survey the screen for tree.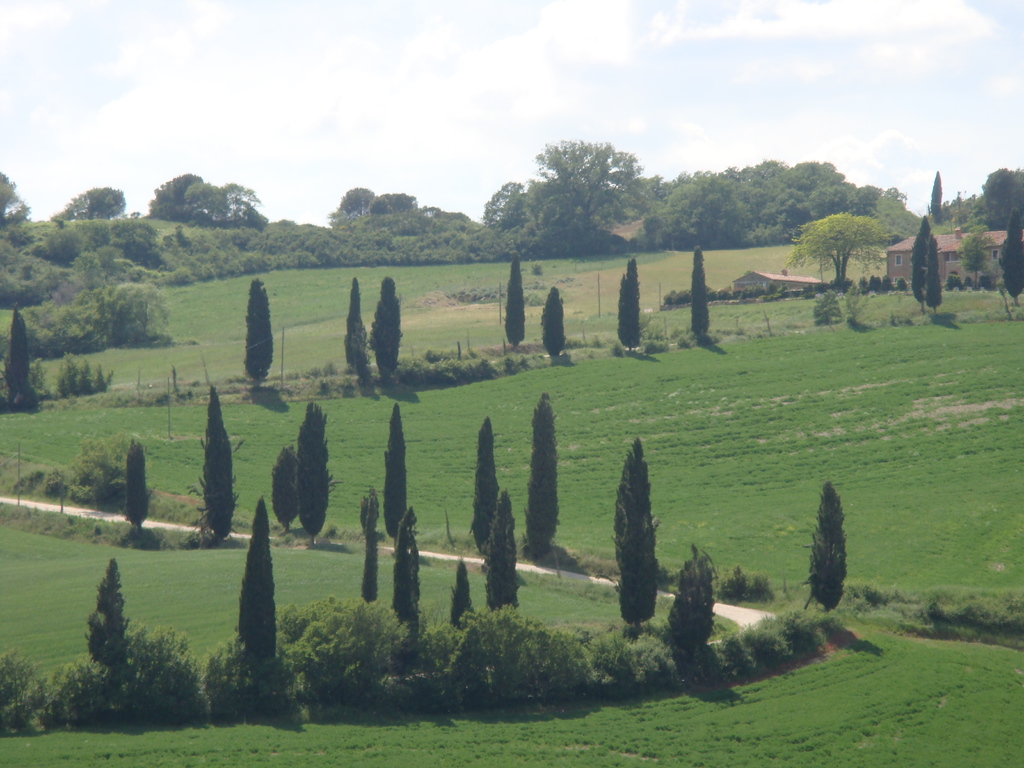
Survey found: [599, 630, 678, 697].
